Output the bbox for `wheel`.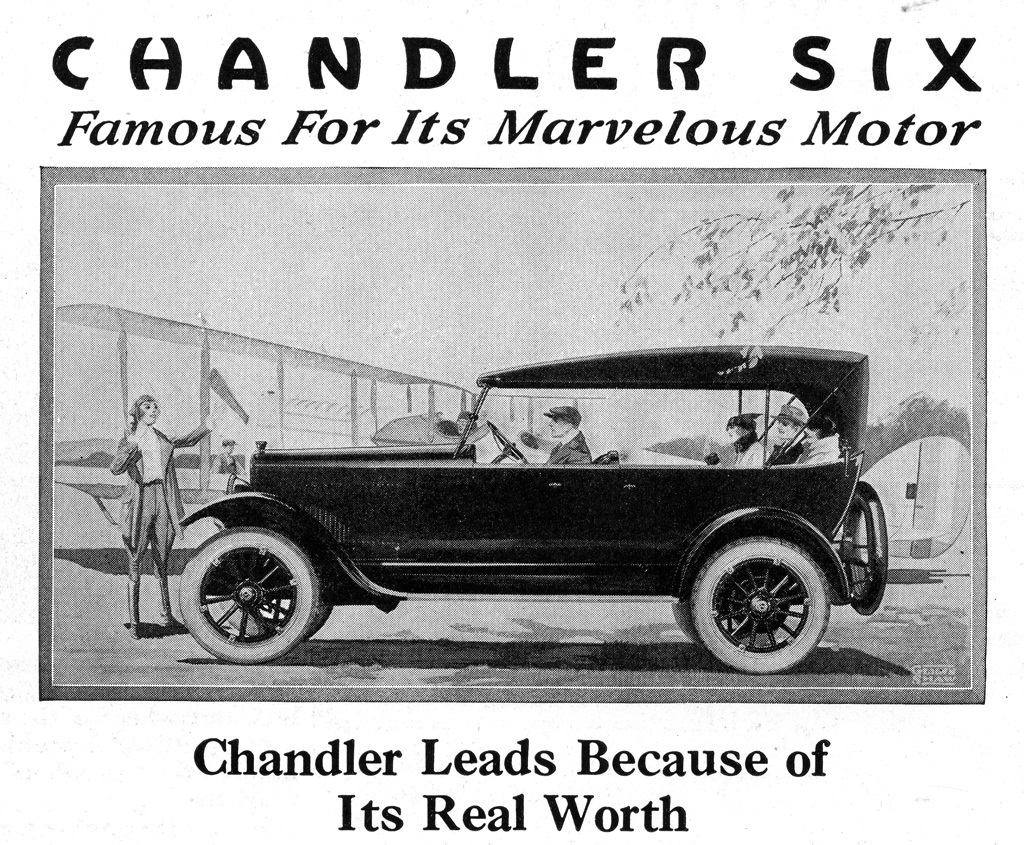
box=[218, 580, 334, 643].
